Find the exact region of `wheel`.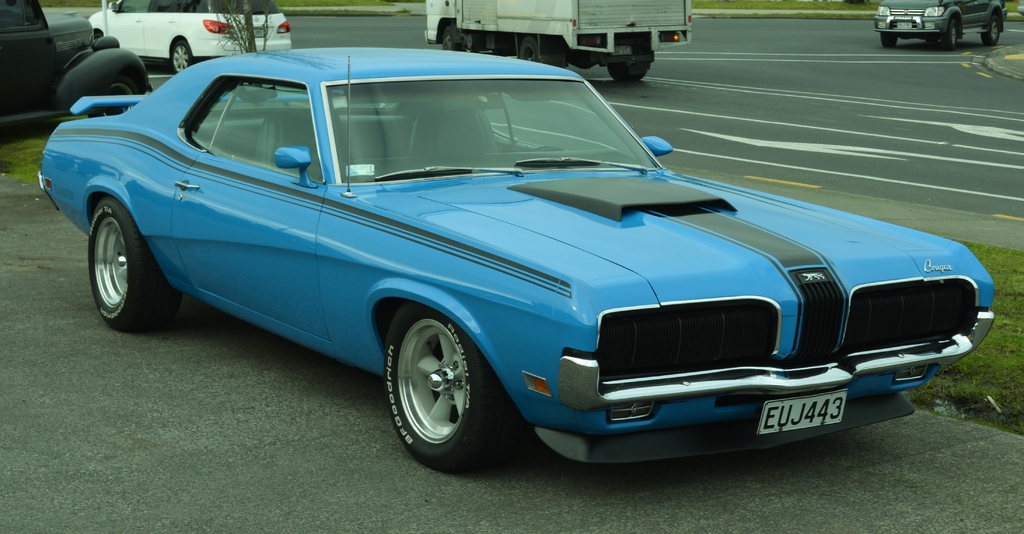
Exact region: x1=981 y1=13 x2=1002 y2=46.
